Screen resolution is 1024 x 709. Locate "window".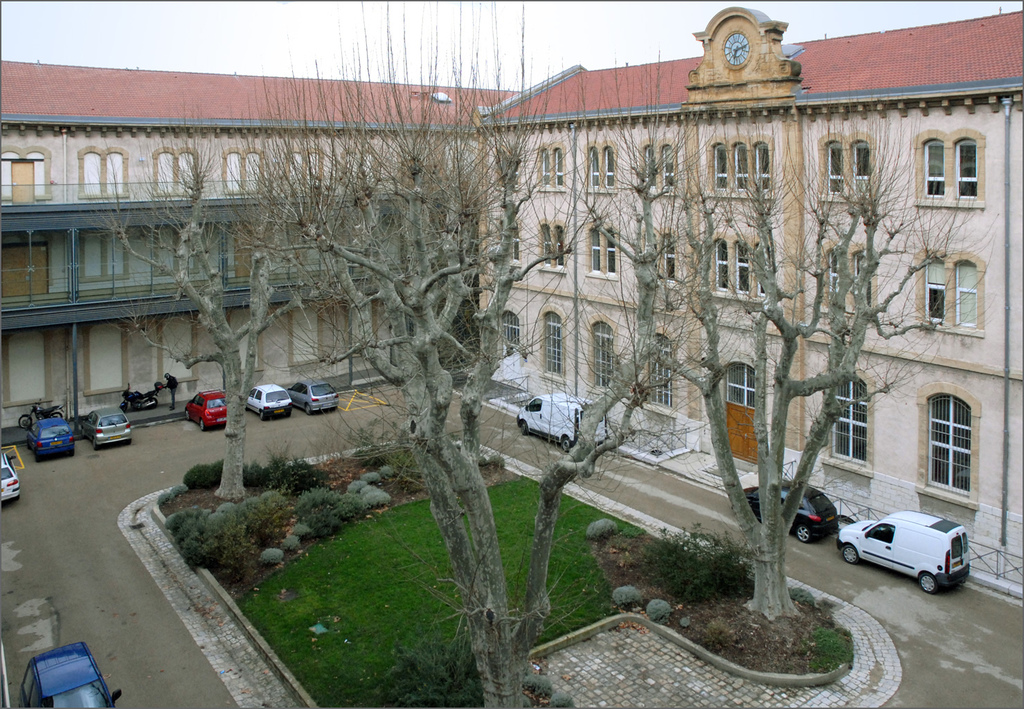
<bbox>636, 225, 698, 286</bbox>.
